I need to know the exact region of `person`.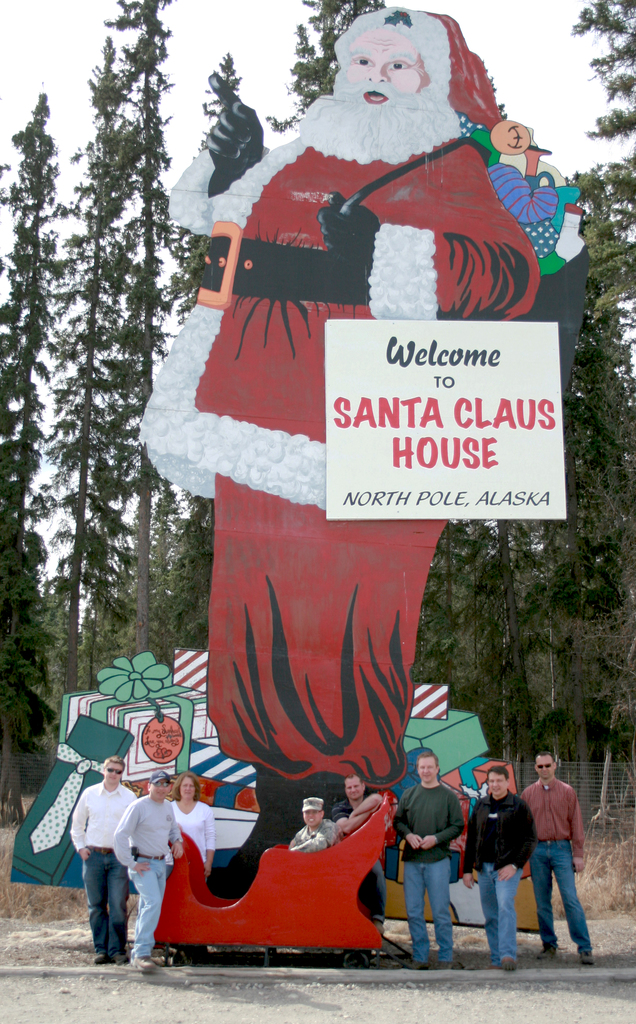
Region: locate(516, 753, 594, 972).
